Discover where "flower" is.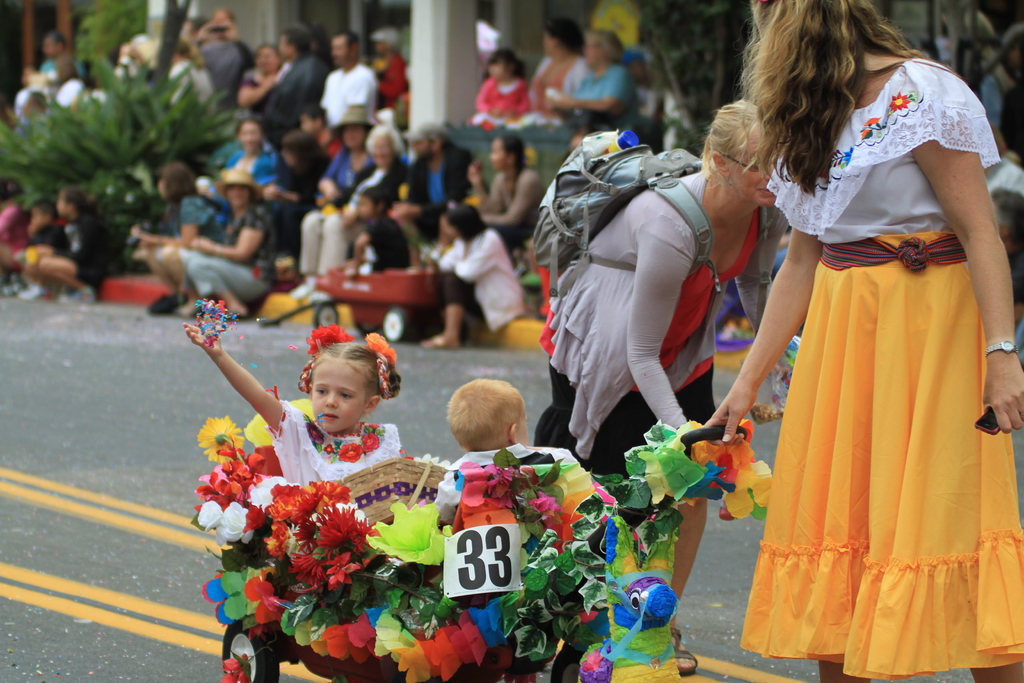
Discovered at bbox(364, 332, 395, 366).
